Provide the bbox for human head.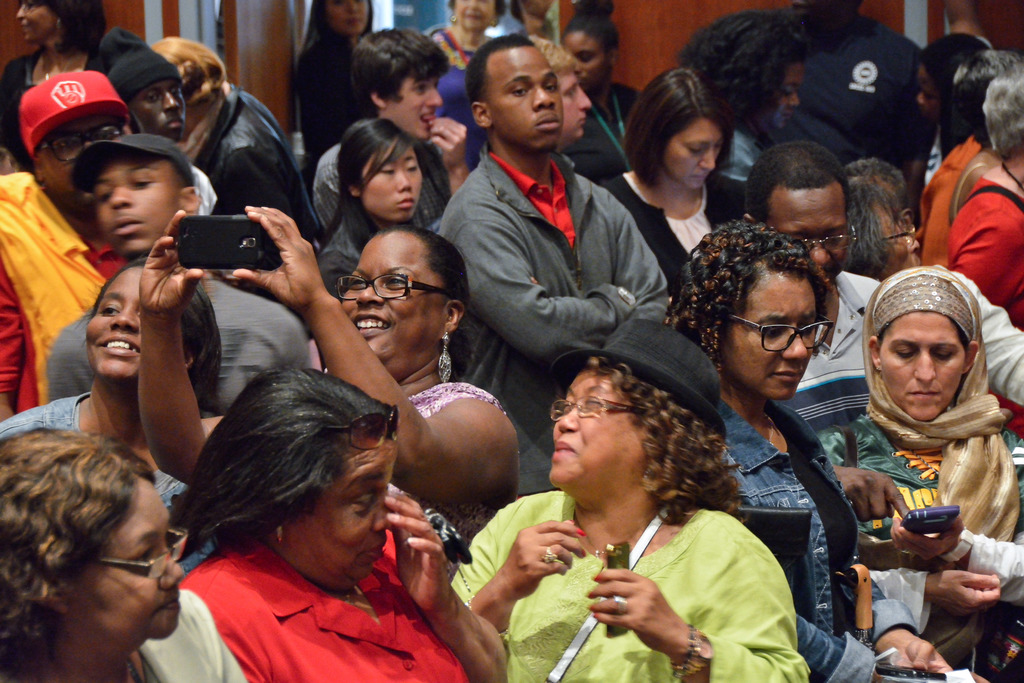
527:33:593:147.
